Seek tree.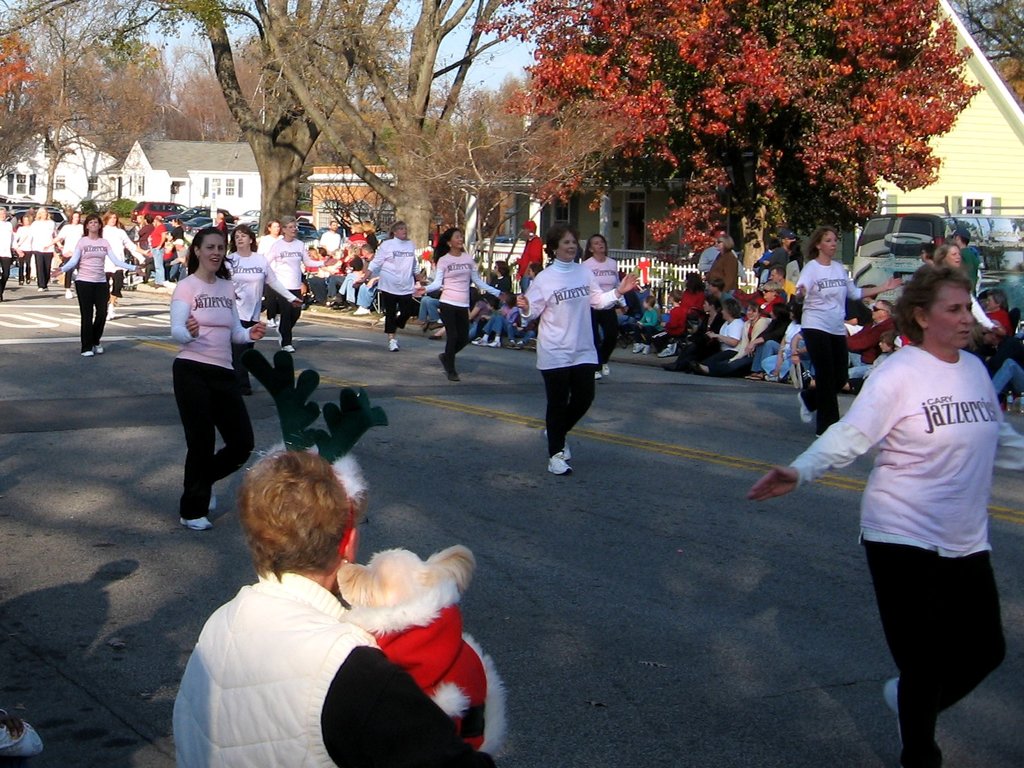
x1=397, y1=87, x2=614, y2=268.
